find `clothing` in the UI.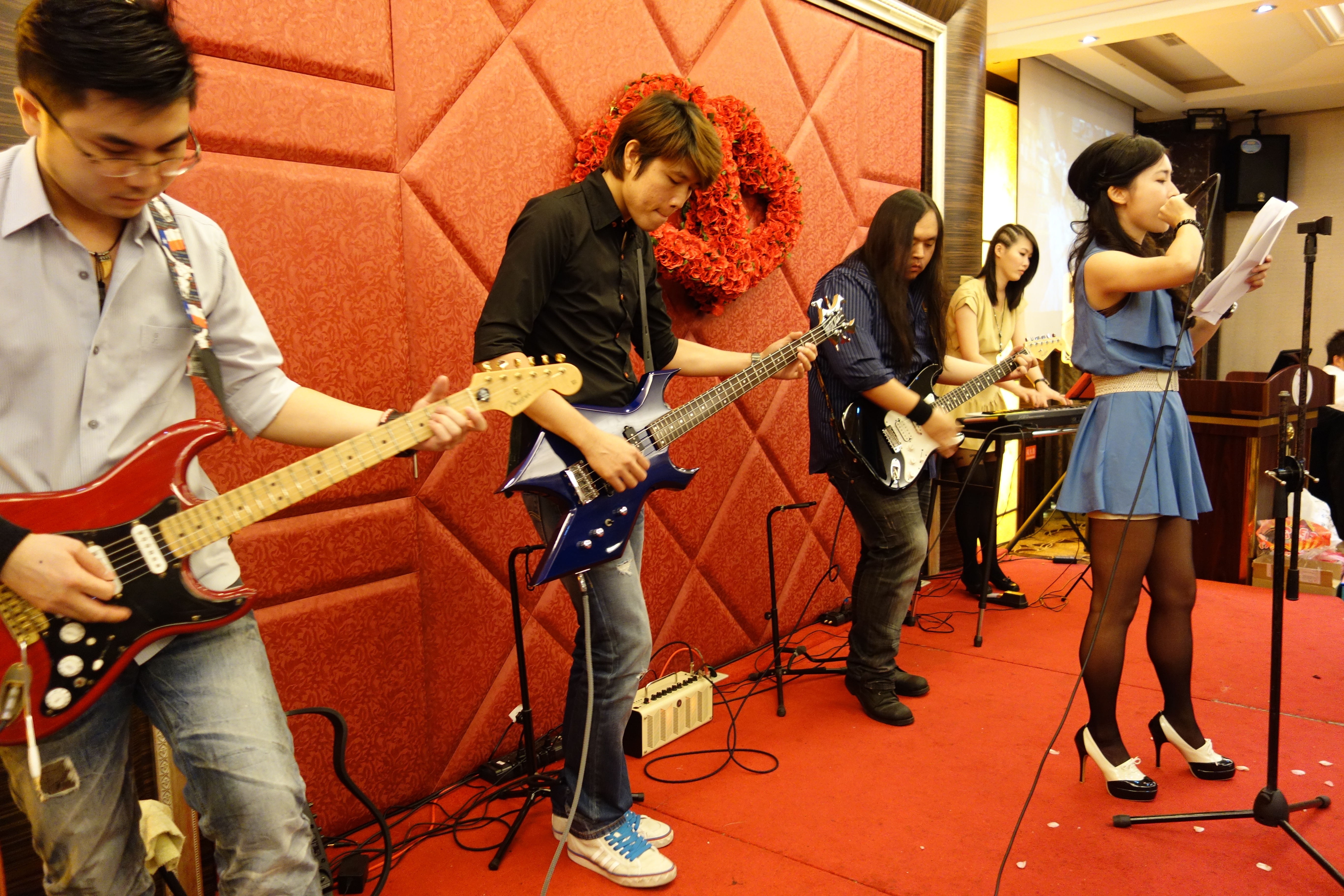
UI element at detection(0, 33, 80, 220).
